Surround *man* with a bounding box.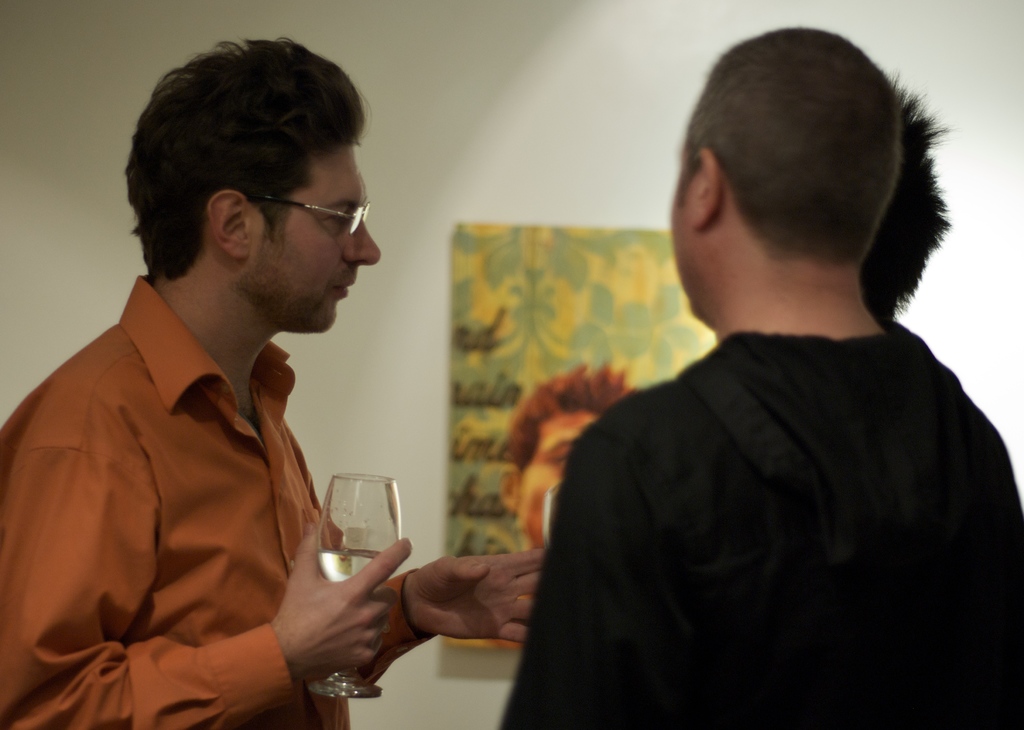
498,354,637,567.
